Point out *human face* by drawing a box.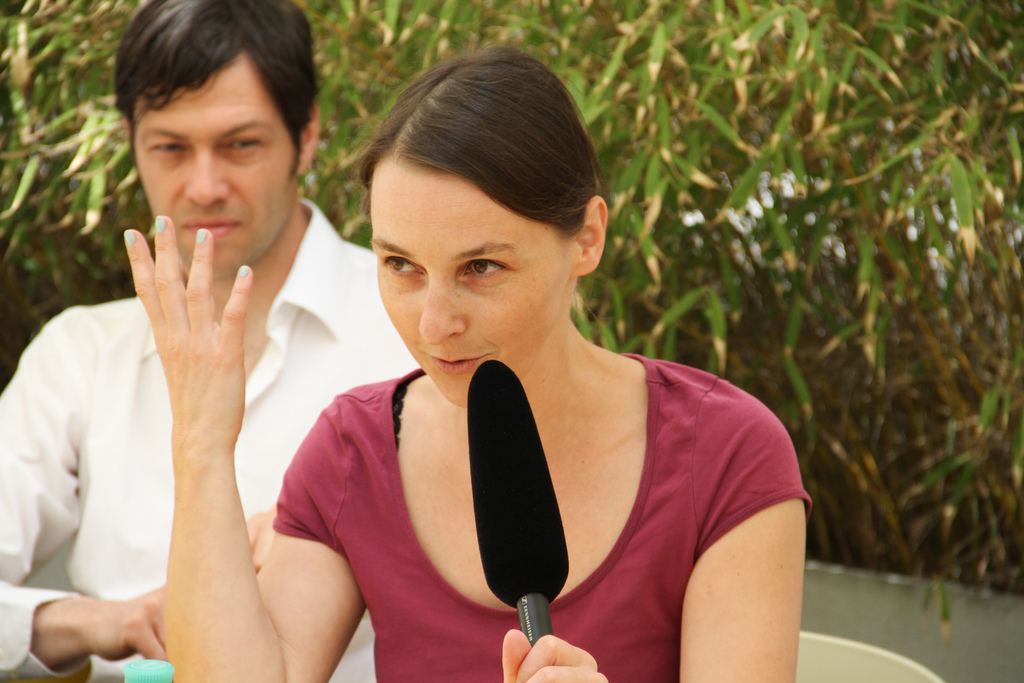
(134, 54, 294, 281).
